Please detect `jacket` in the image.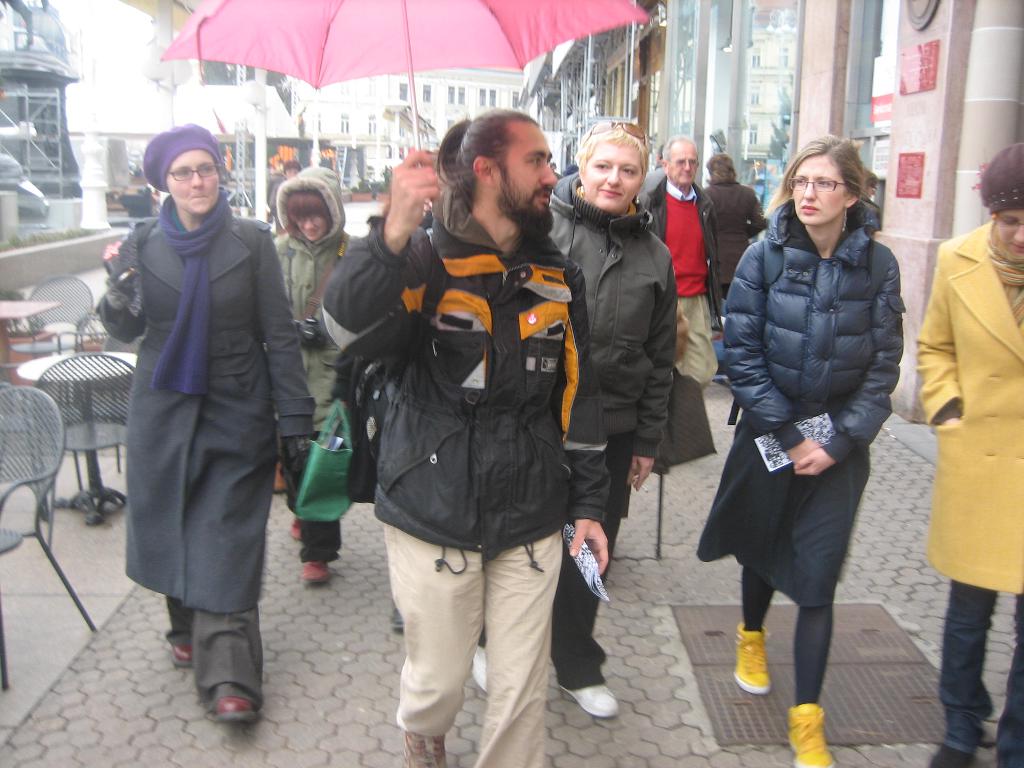
box=[637, 172, 726, 300].
